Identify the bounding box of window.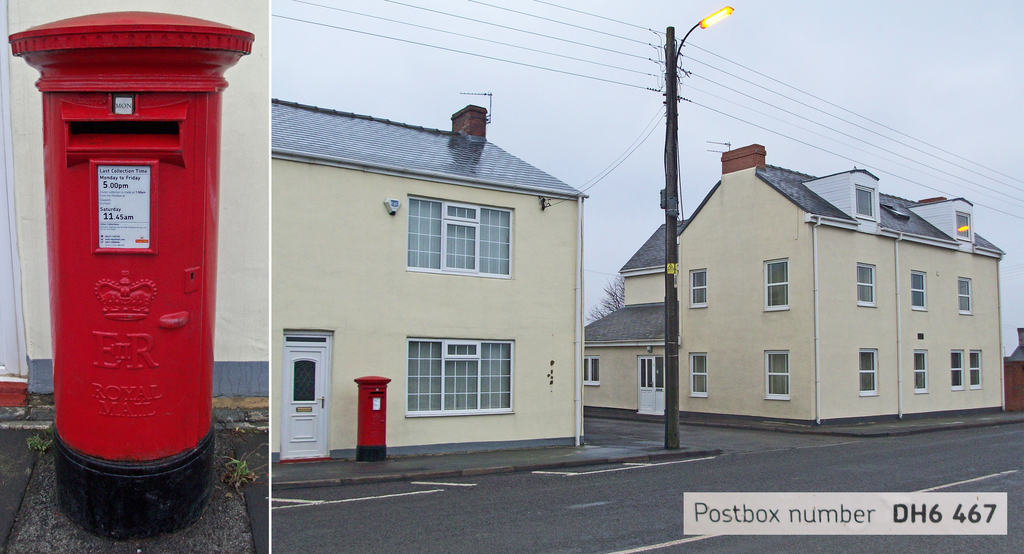
locate(689, 352, 708, 395).
